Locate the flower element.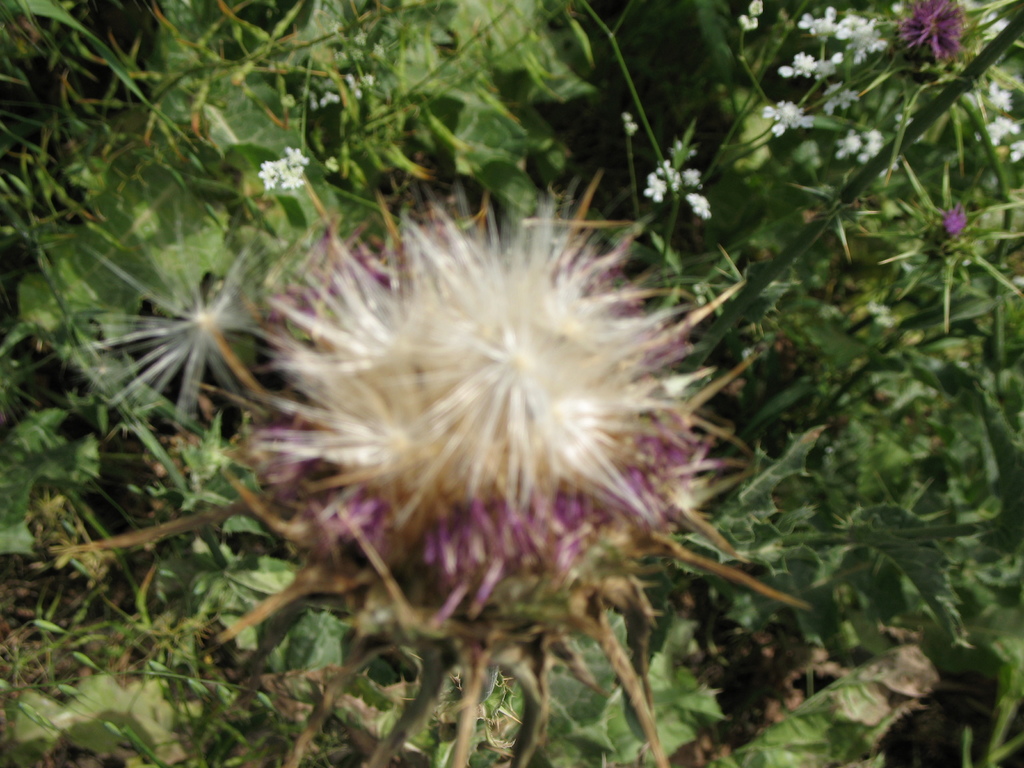
Element bbox: 687/172/703/186.
